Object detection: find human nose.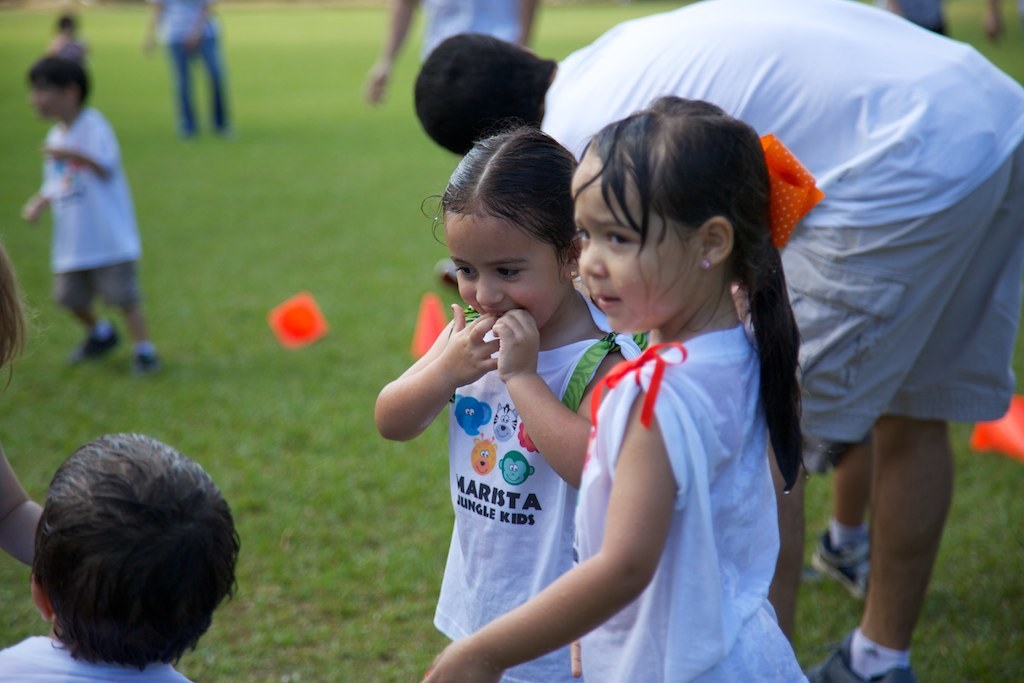
(x1=578, y1=239, x2=612, y2=277).
